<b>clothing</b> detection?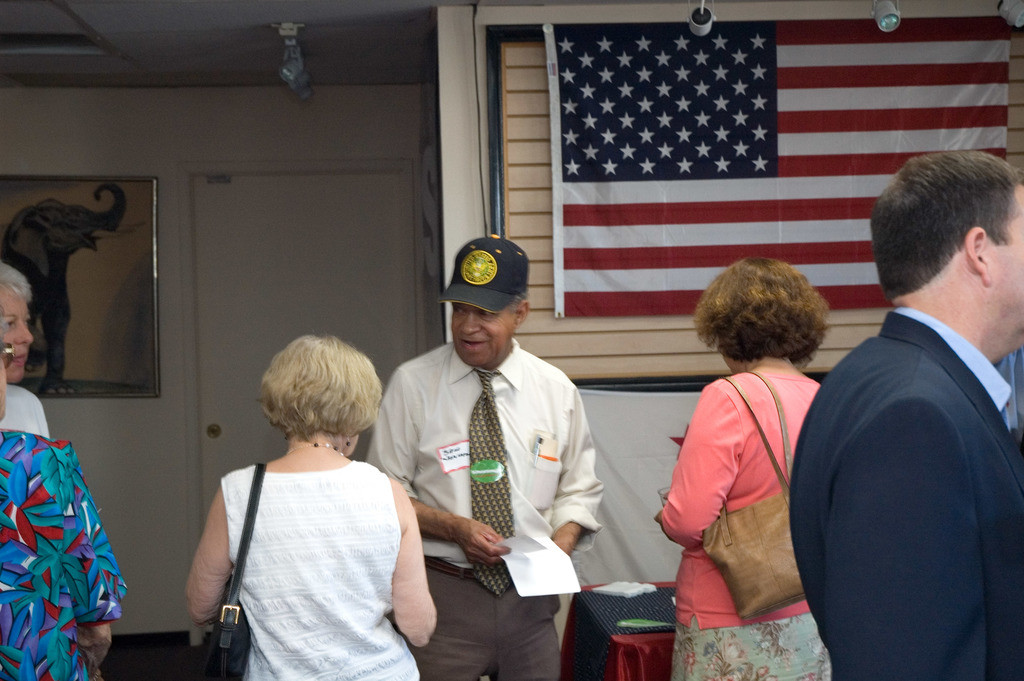
bbox=[787, 306, 1023, 680]
